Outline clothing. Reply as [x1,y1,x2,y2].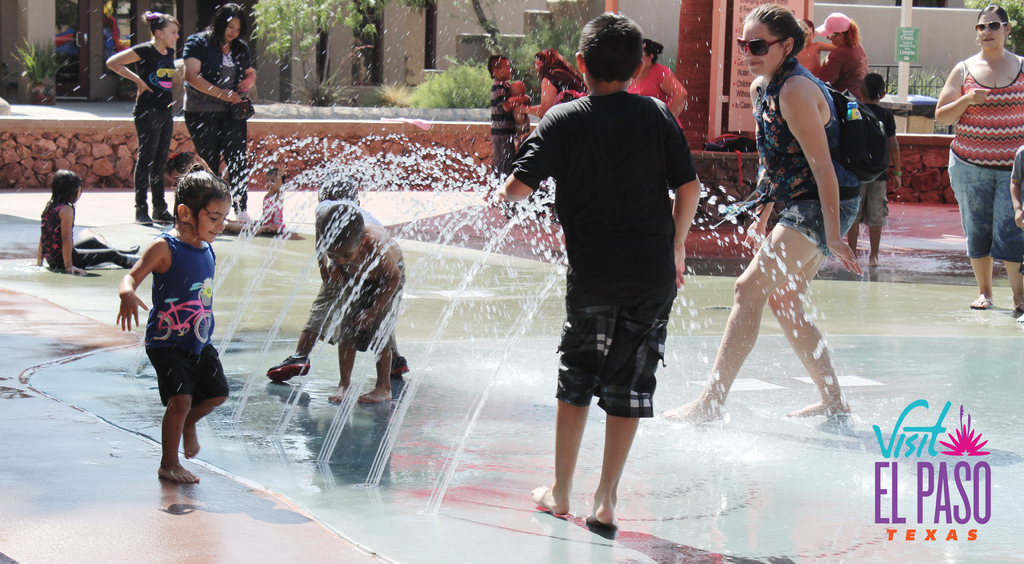
[127,36,175,111].
